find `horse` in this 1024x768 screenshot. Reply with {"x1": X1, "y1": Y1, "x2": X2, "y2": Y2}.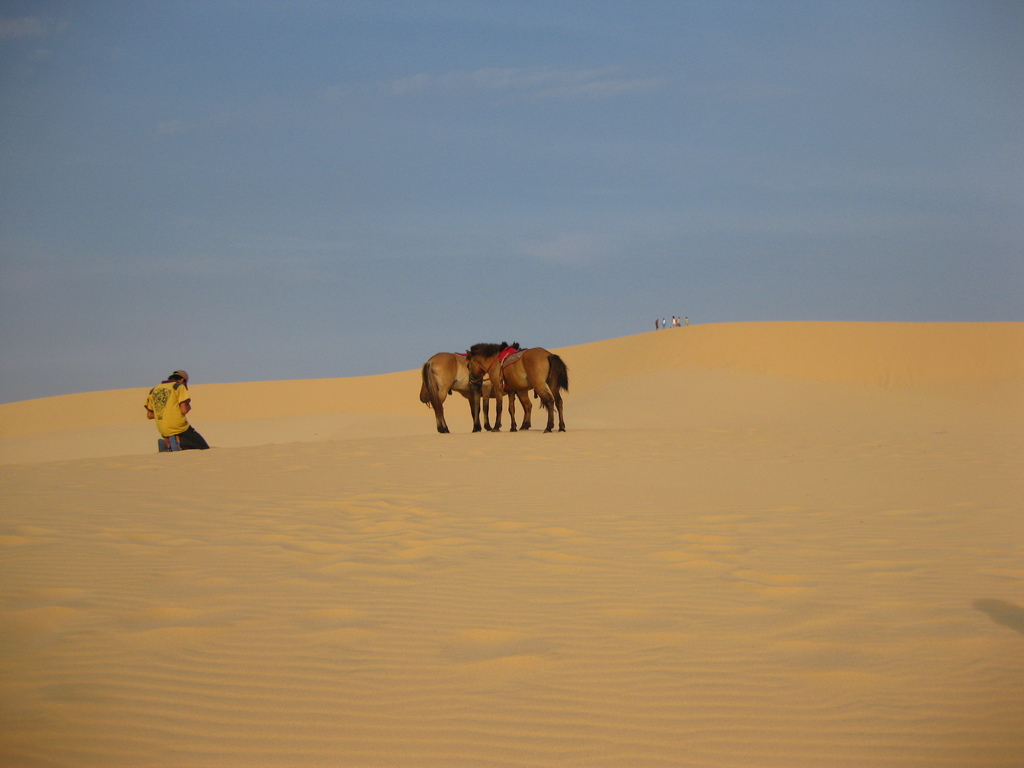
{"x1": 419, "y1": 342, "x2": 518, "y2": 442}.
